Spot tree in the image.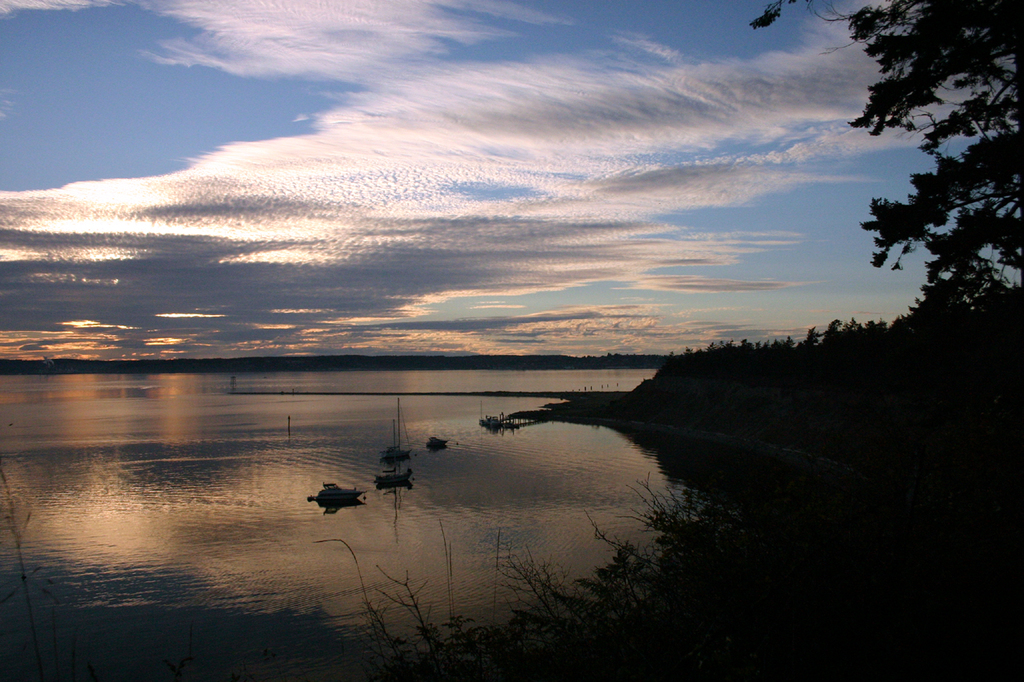
tree found at x1=866 y1=314 x2=889 y2=337.
